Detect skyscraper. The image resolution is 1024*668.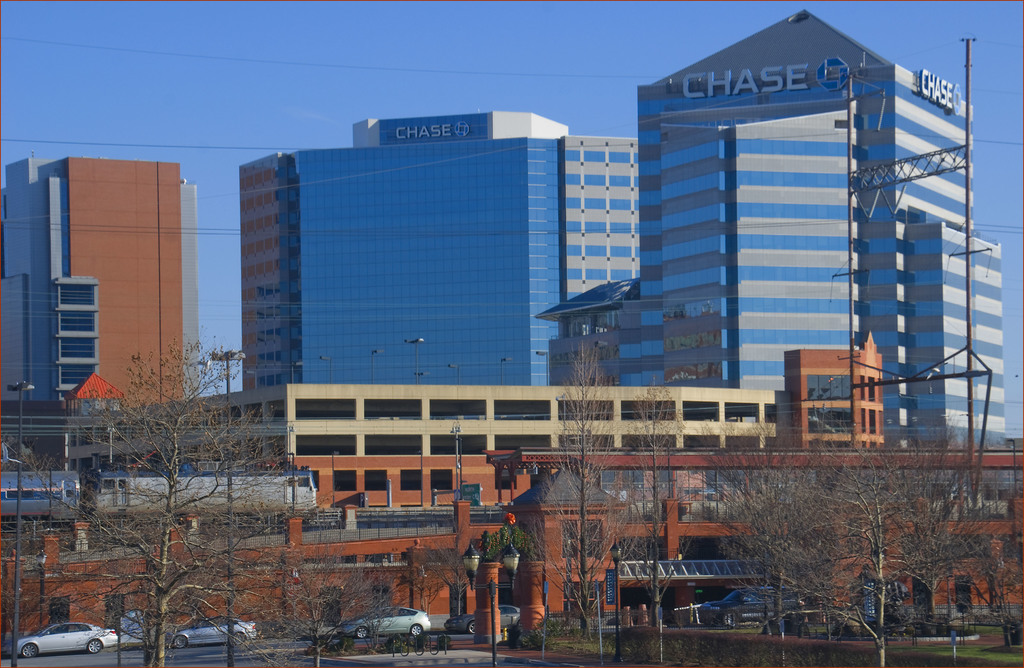
pyautogui.locateOnScreen(0, 159, 195, 408).
